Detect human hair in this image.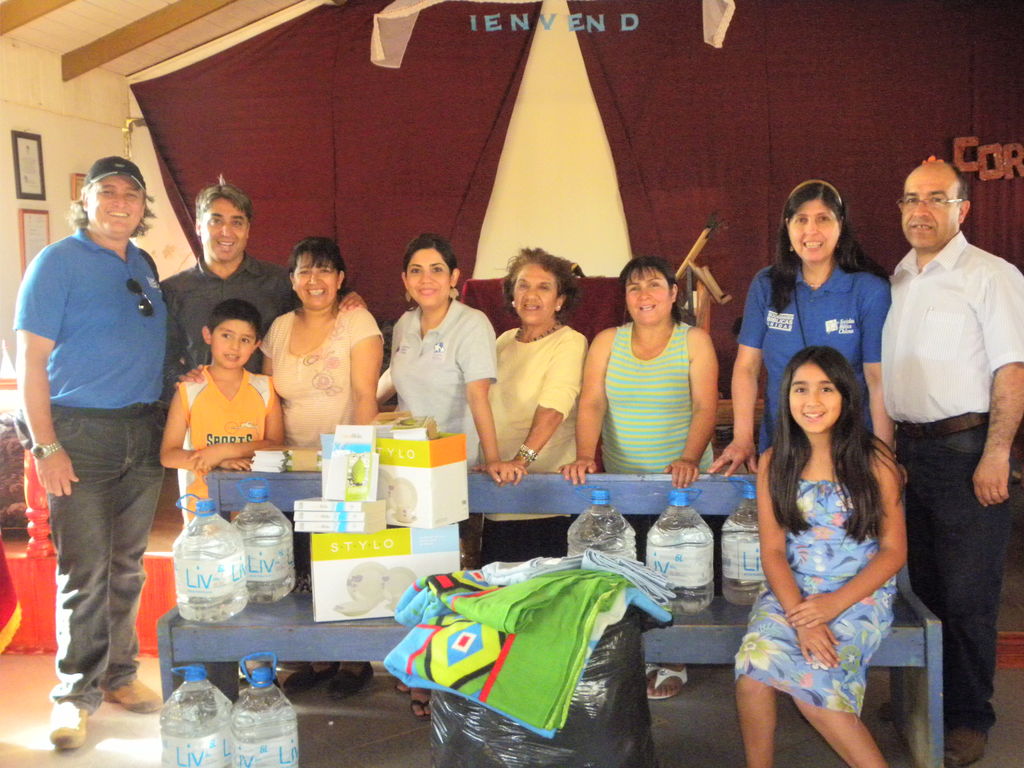
Detection: <bbox>404, 232, 459, 274</bbox>.
